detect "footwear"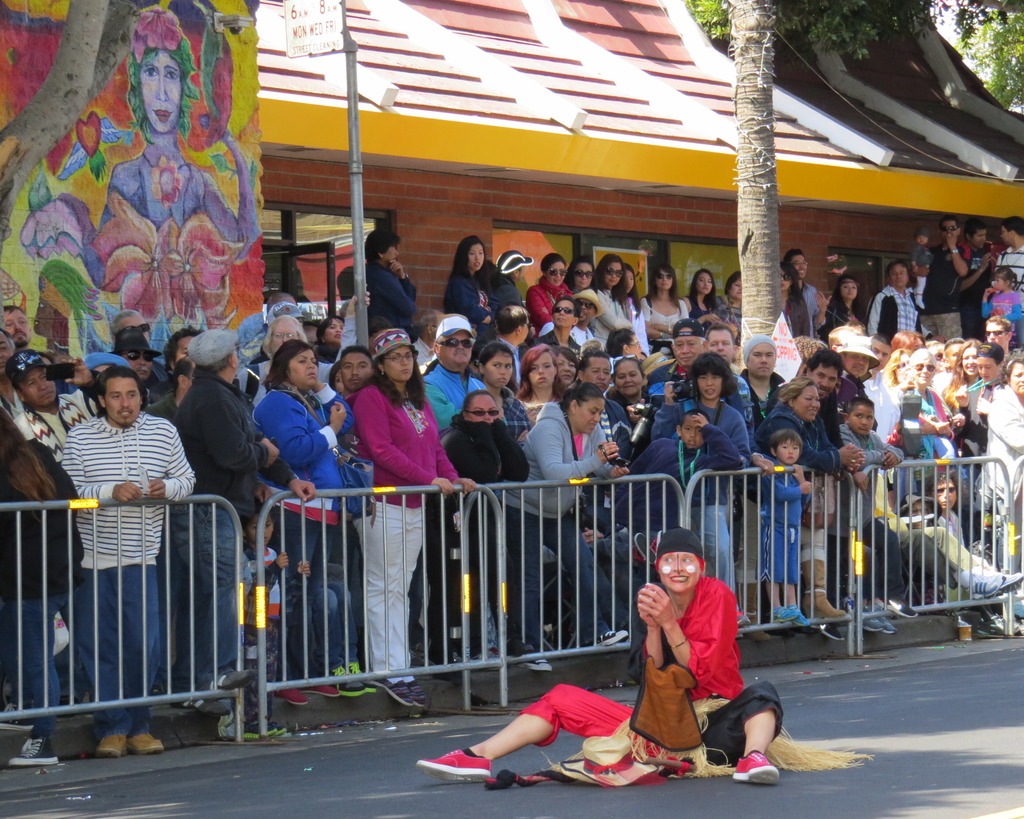
detection(869, 603, 897, 636)
